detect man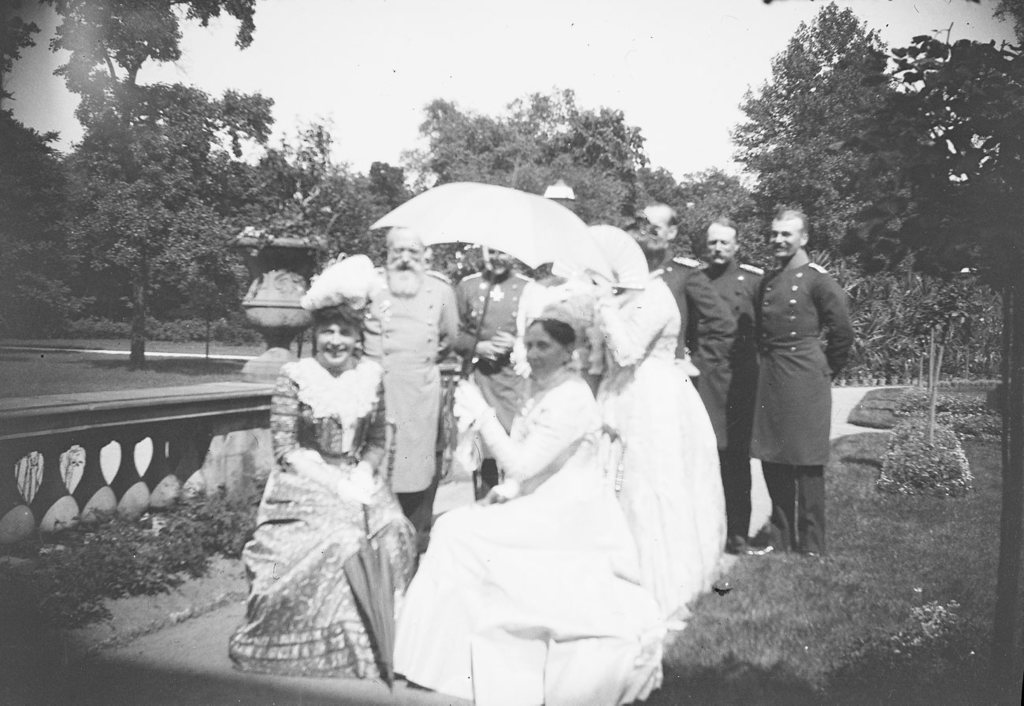
region(360, 227, 462, 507)
